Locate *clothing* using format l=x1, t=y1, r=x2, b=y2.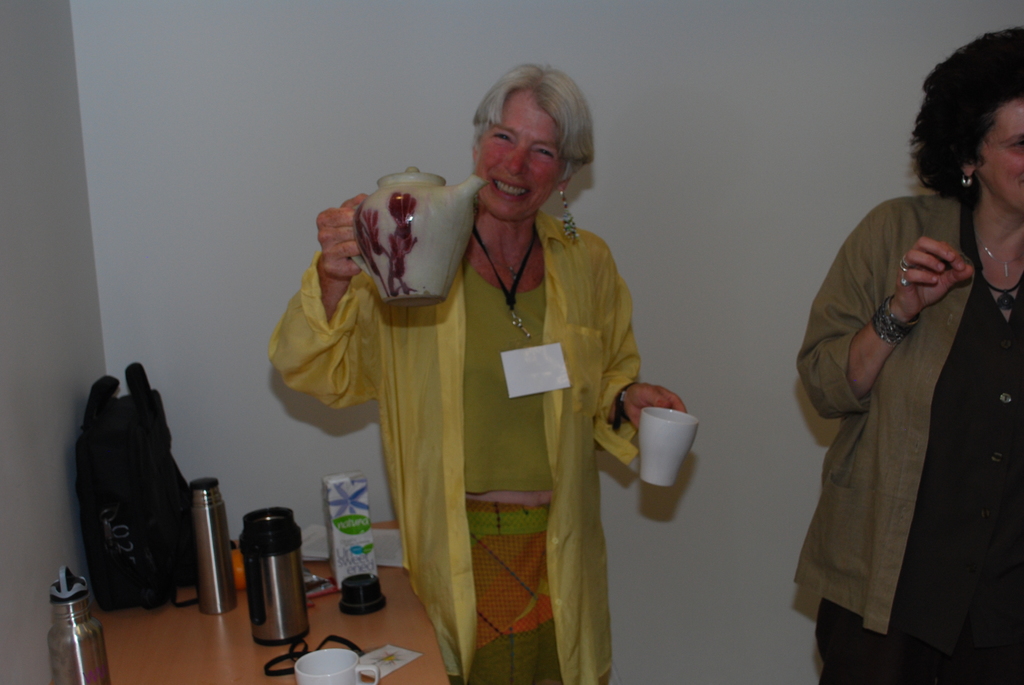
l=792, t=190, r=1023, b=684.
